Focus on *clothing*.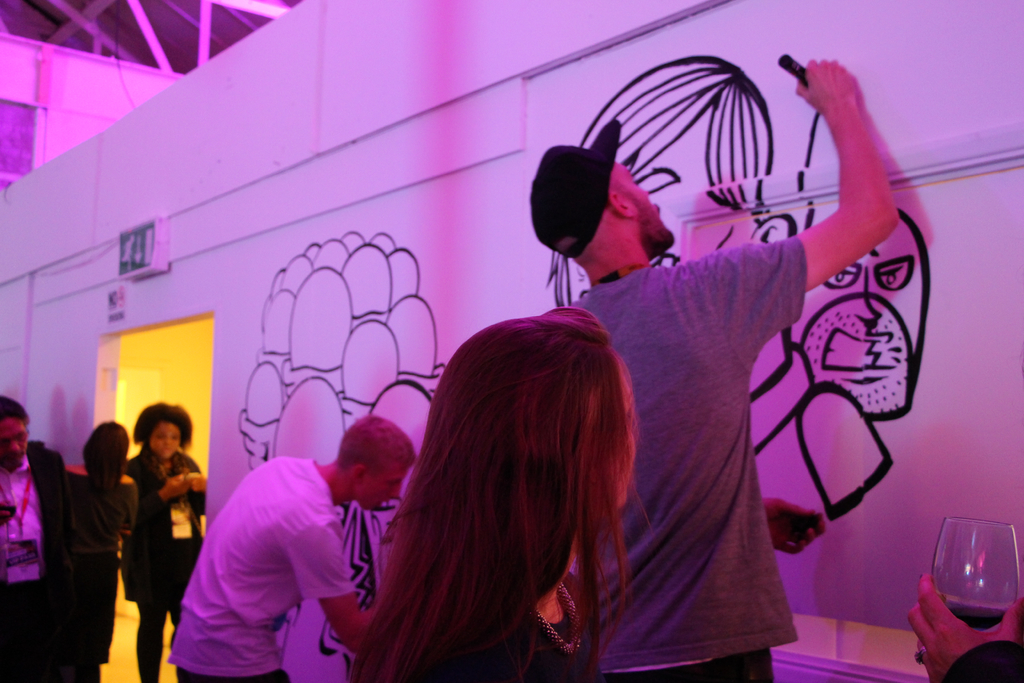
Focused at 395:577:582:682.
